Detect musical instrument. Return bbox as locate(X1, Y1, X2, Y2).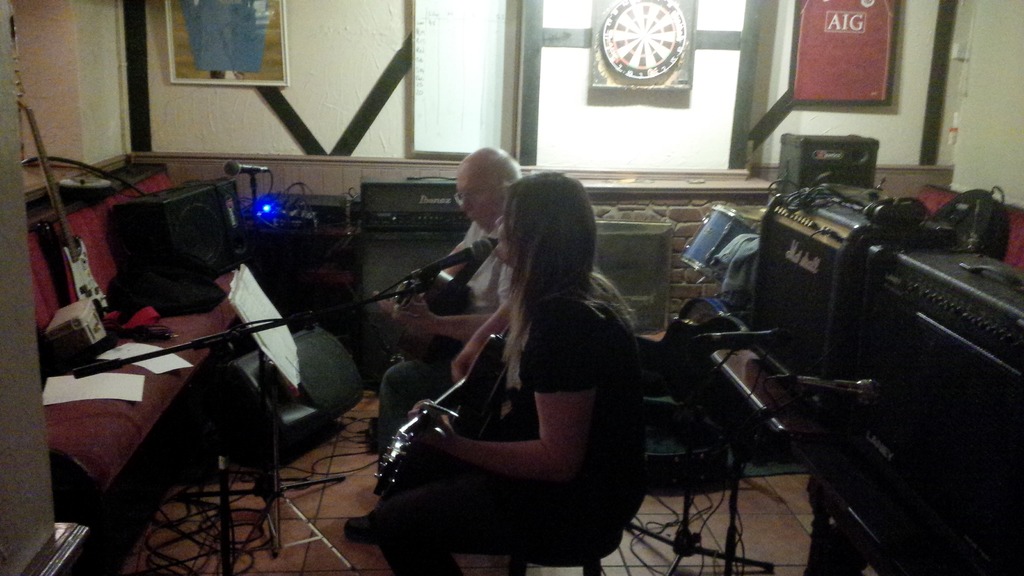
locate(676, 196, 763, 284).
